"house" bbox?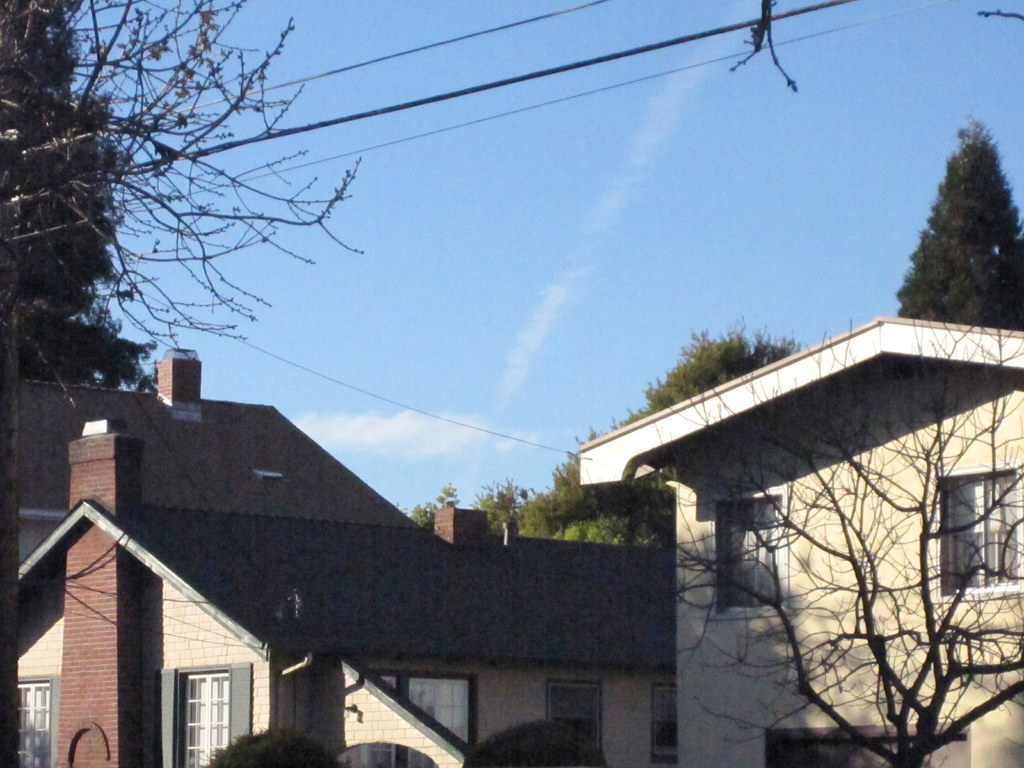
locate(17, 349, 677, 767)
